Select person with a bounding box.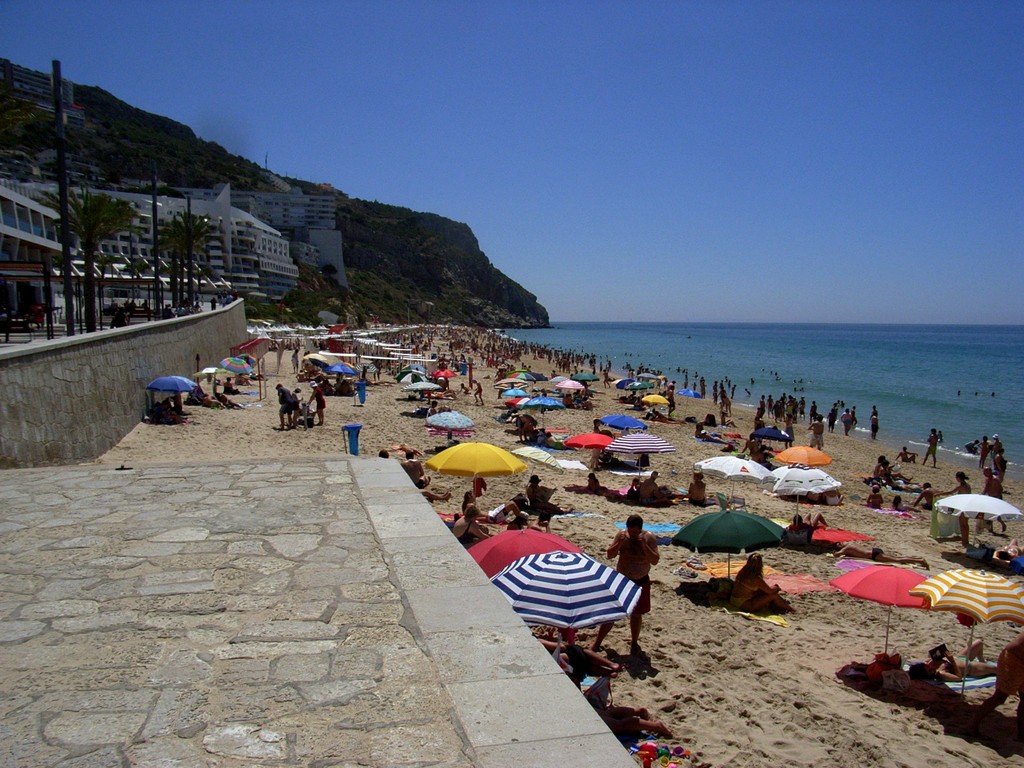
866:484:883:509.
